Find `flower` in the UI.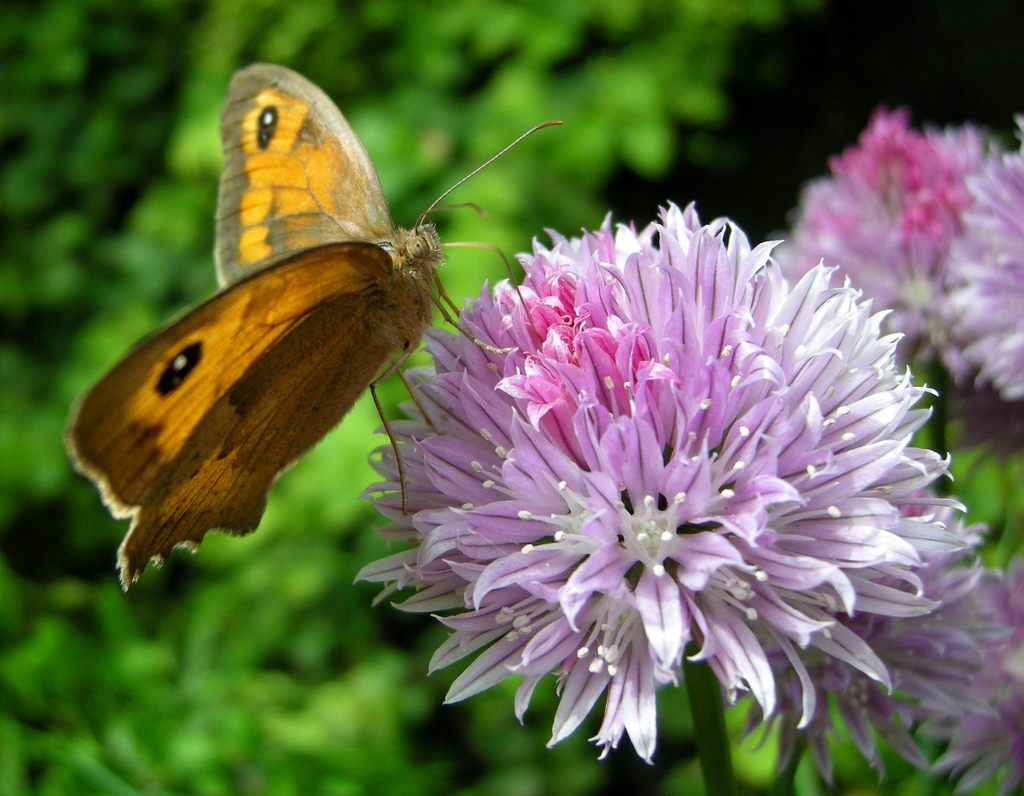
UI element at <region>726, 480, 1002, 795</region>.
